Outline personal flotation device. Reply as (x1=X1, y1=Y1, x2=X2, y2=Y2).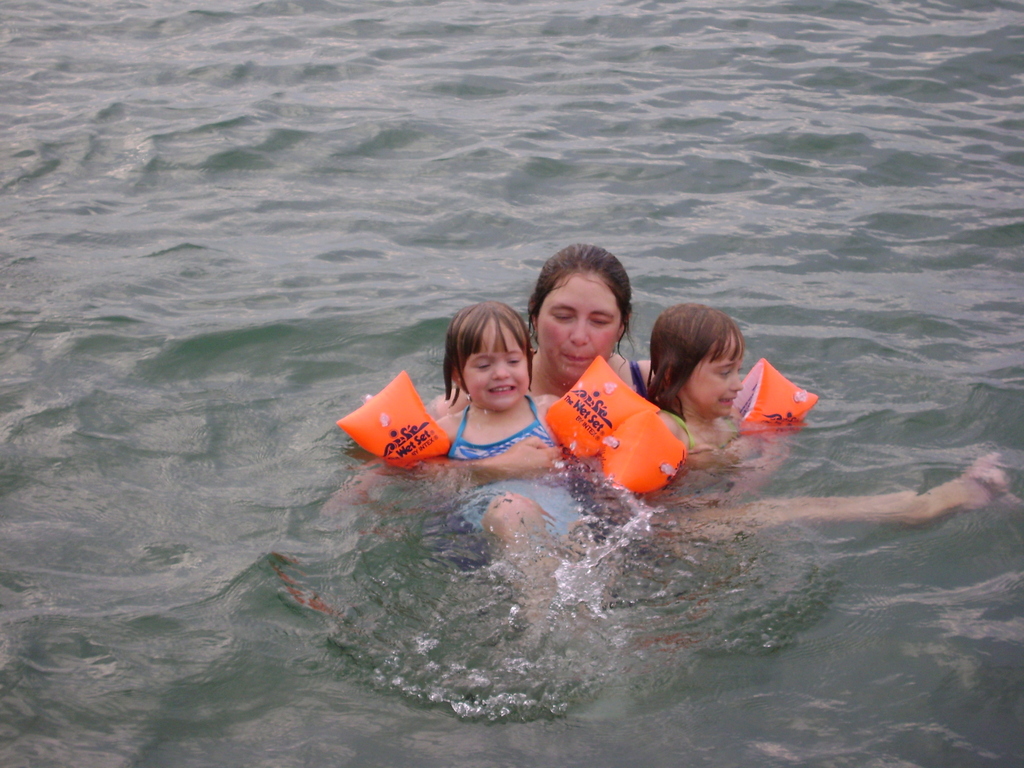
(x1=333, y1=370, x2=682, y2=491).
